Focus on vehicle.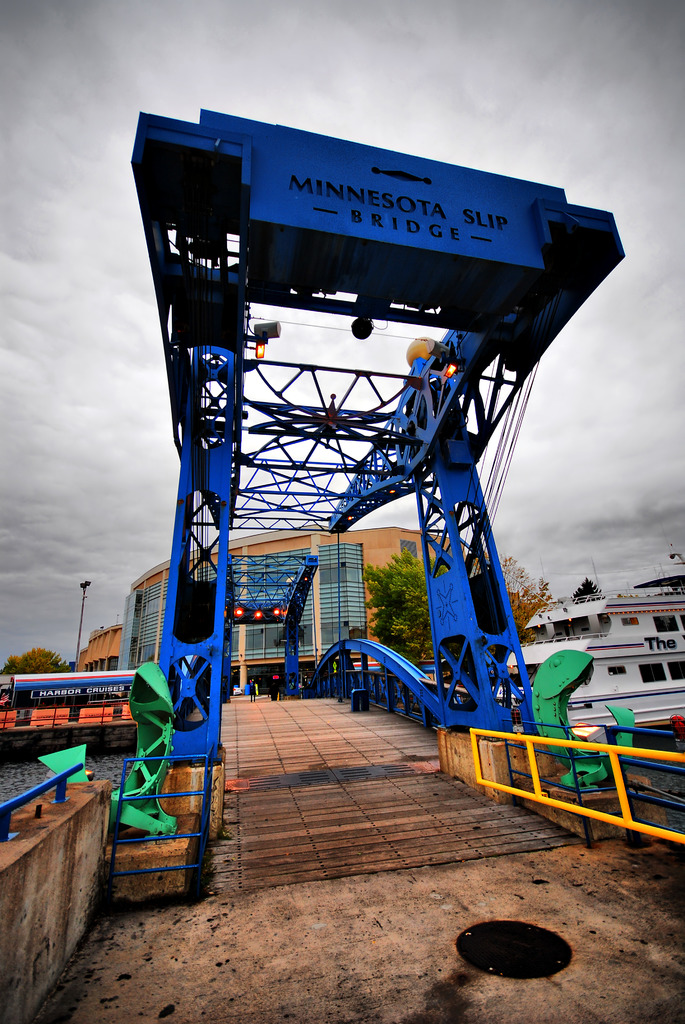
Focused at l=507, t=588, r=684, b=753.
